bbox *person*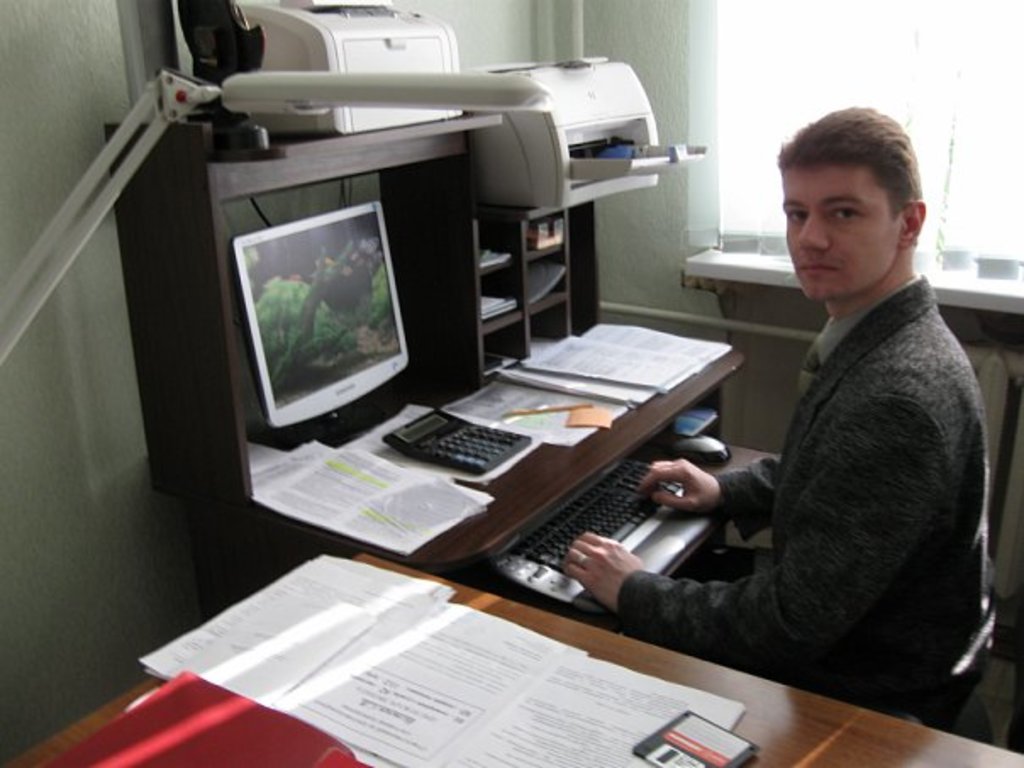
l=643, t=102, r=1002, b=721
